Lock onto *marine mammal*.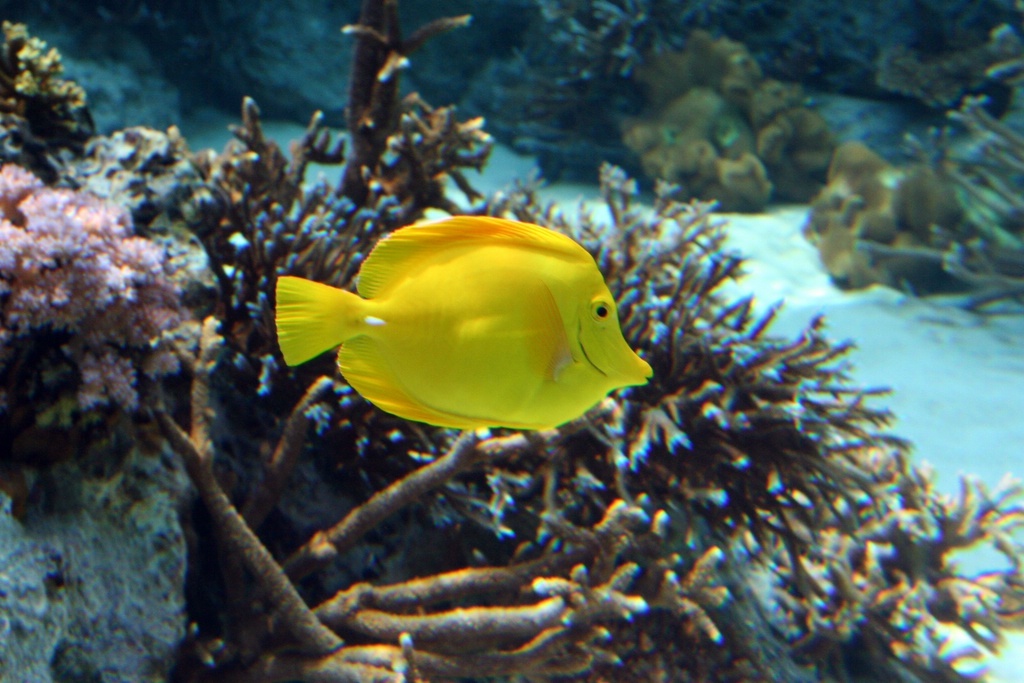
Locked: BBox(262, 213, 660, 438).
